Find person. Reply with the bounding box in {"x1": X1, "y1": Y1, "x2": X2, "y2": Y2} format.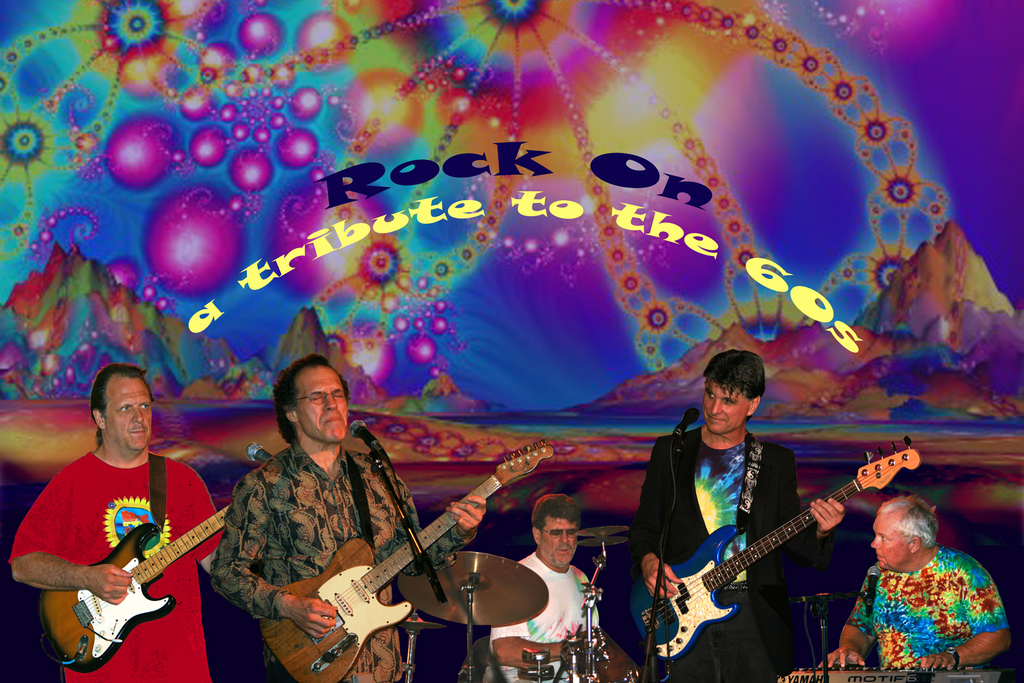
{"x1": 204, "y1": 352, "x2": 489, "y2": 682}.
